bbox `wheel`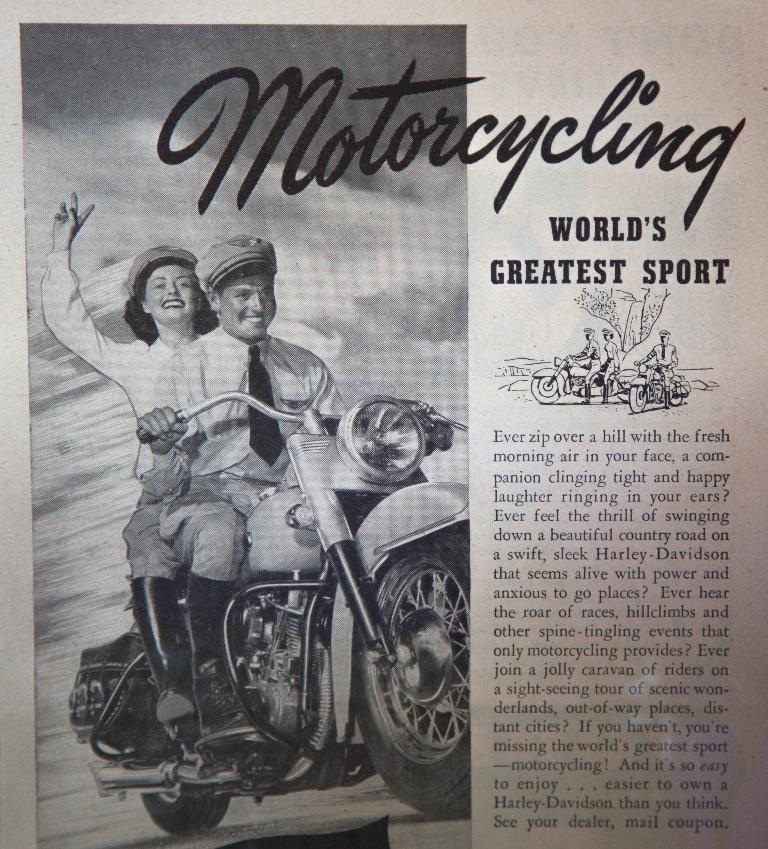
locate(370, 536, 469, 804)
